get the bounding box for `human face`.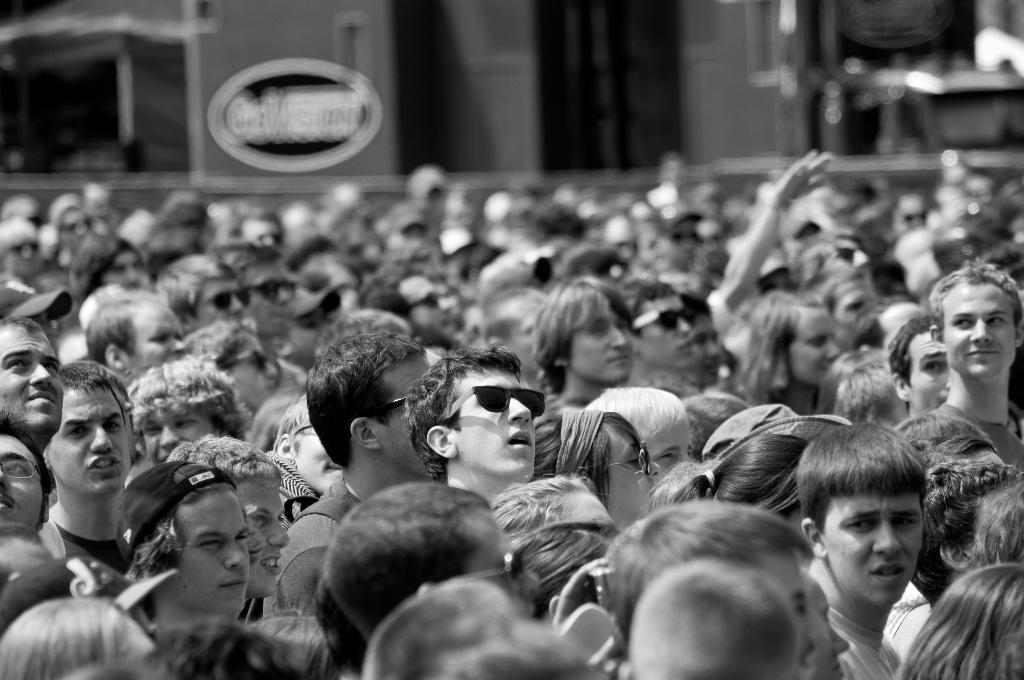
BBox(600, 419, 664, 522).
